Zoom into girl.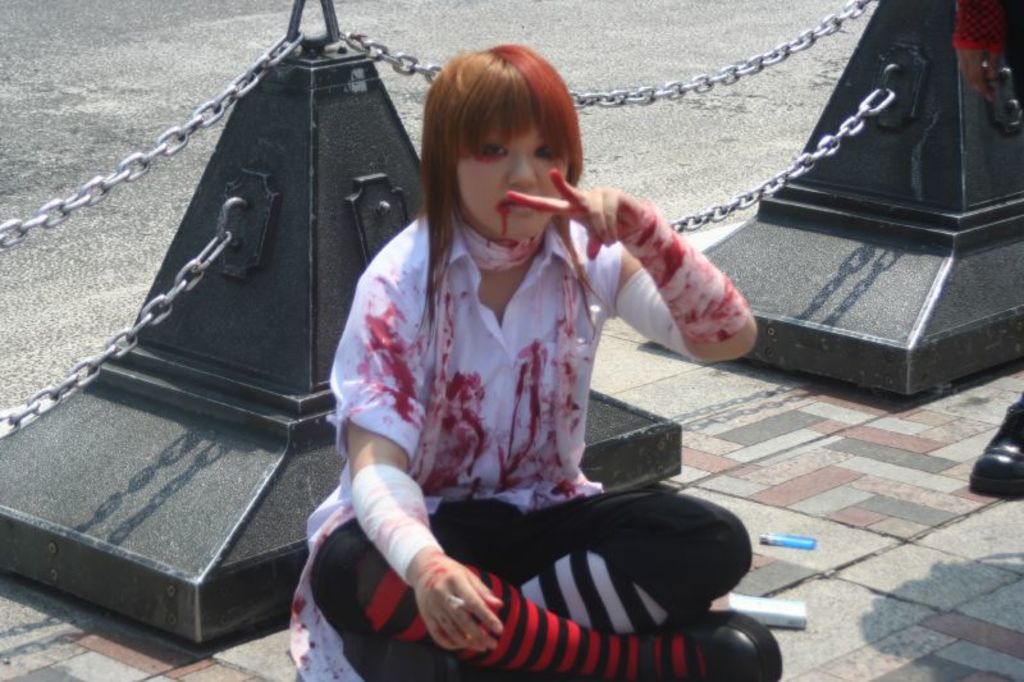
Zoom target: 282,42,786,681.
